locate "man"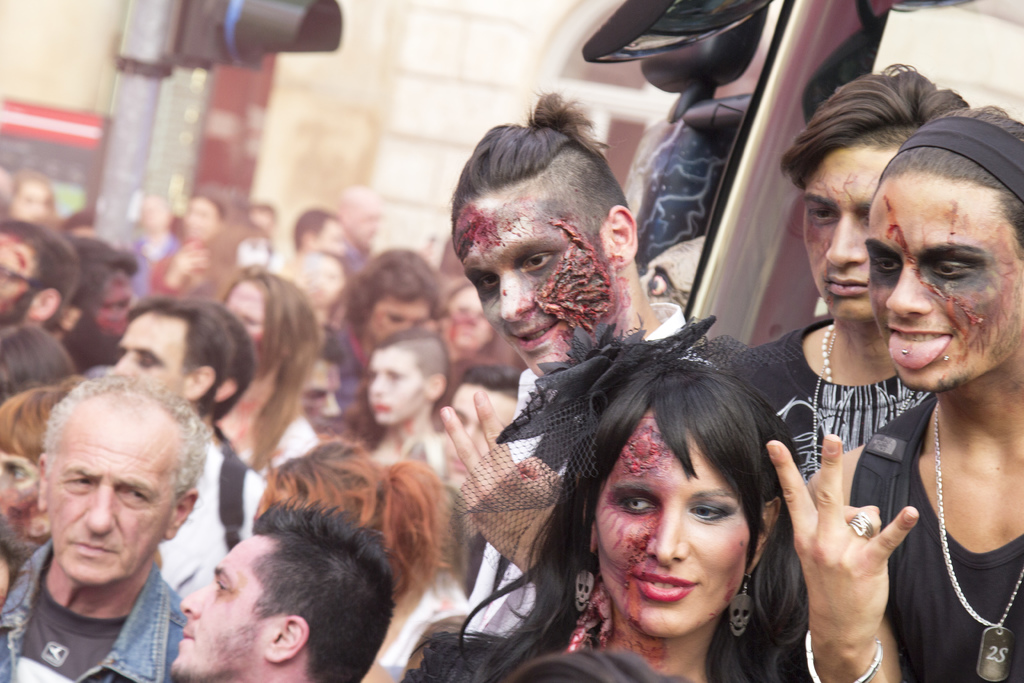
<bbox>94, 292, 284, 606</bbox>
